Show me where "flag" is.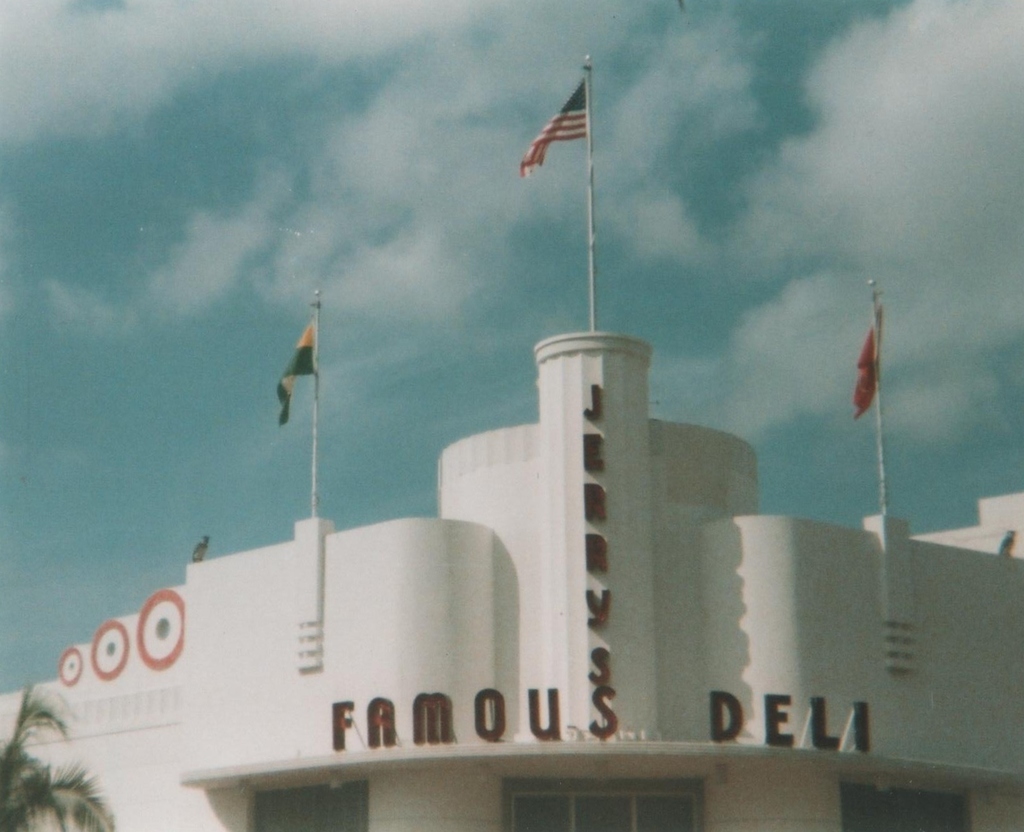
"flag" is at (x1=853, y1=310, x2=888, y2=419).
